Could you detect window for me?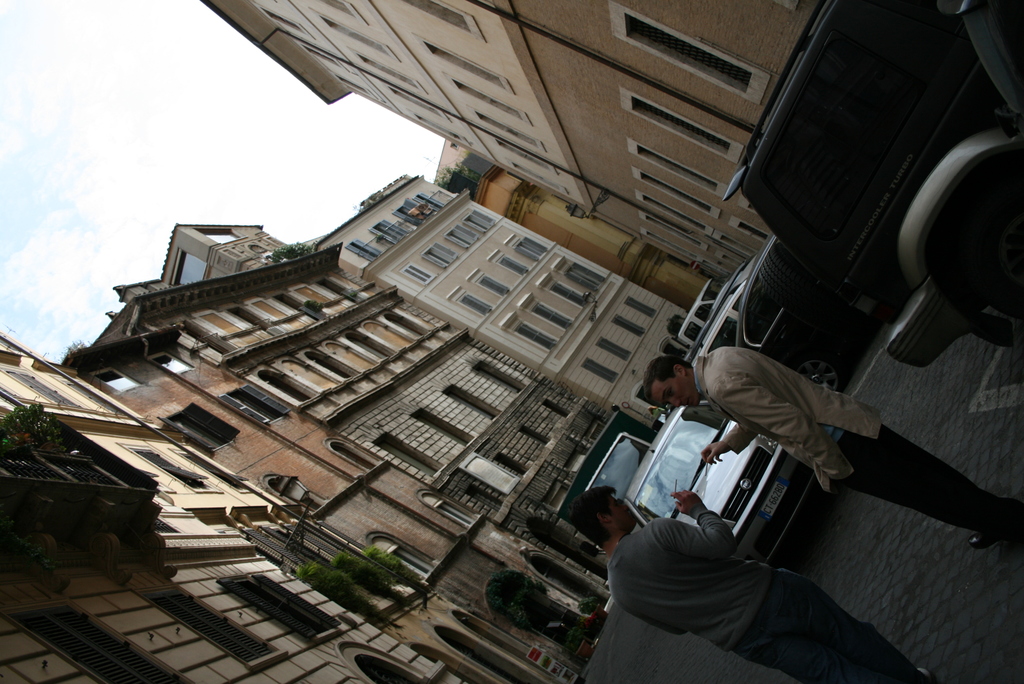
Detection result: x1=348, y1=49, x2=425, y2=95.
